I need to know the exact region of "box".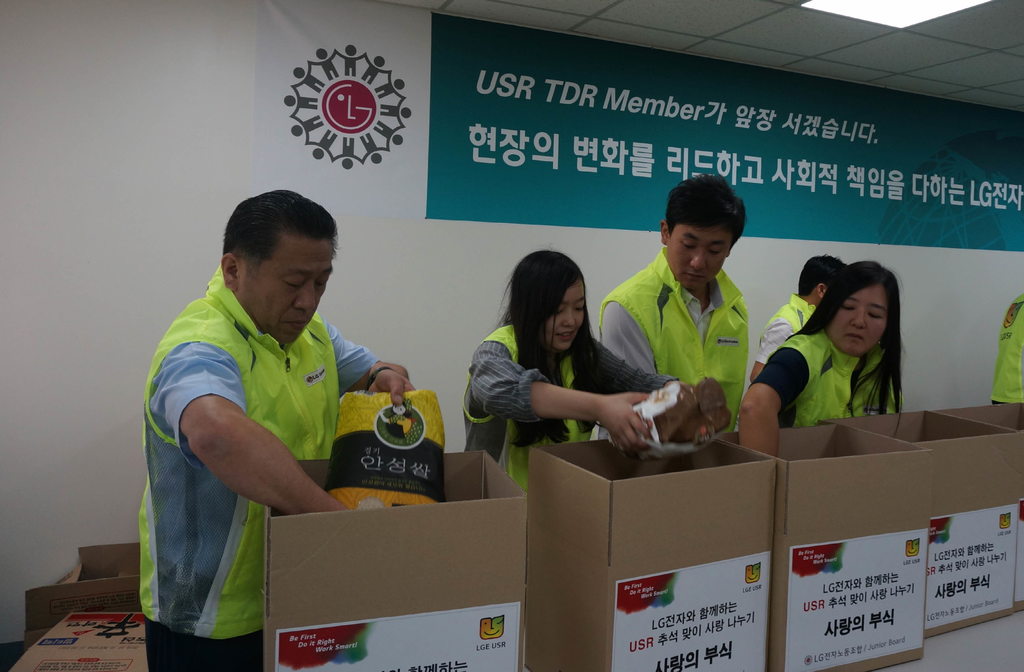
Region: left=4, top=648, right=149, bottom=671.
